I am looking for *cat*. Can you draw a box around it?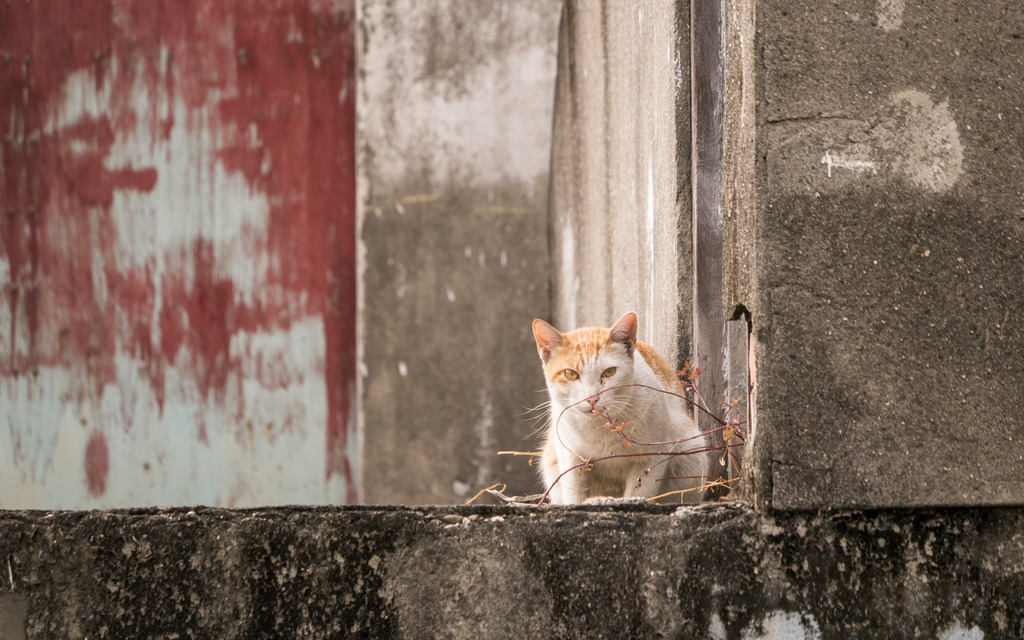
Sure, the bounding box is <region>515, 310, 704, 504</region>.
